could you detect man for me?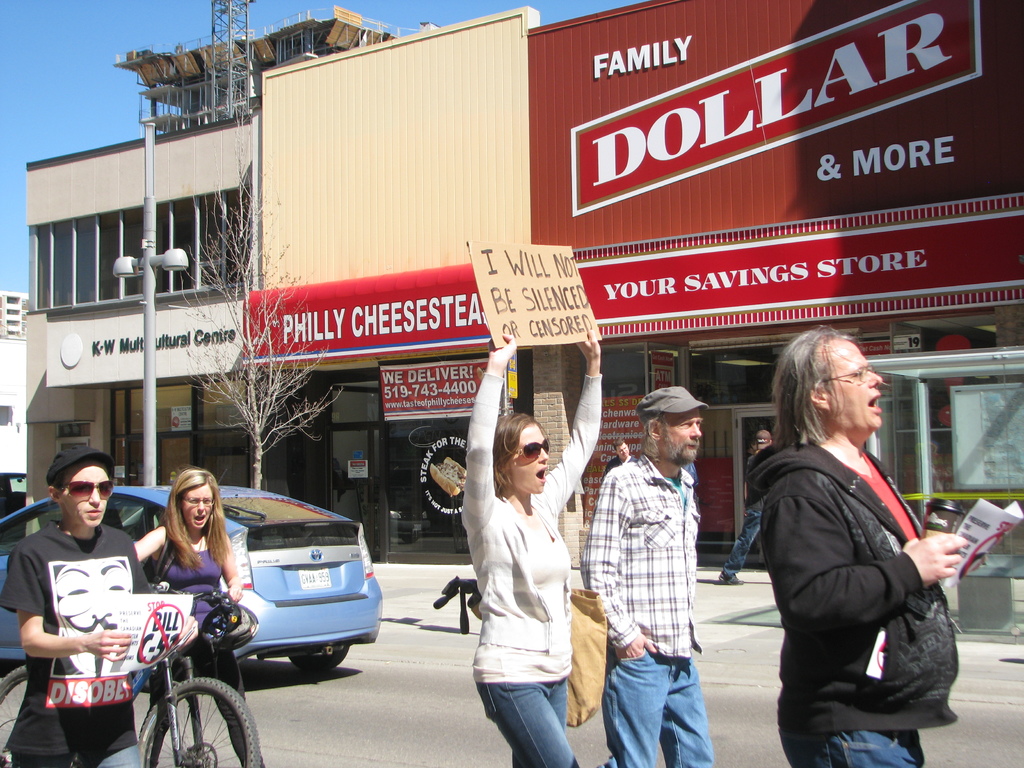
Detection result: left=18, top=456, right=153, bottom=748.
